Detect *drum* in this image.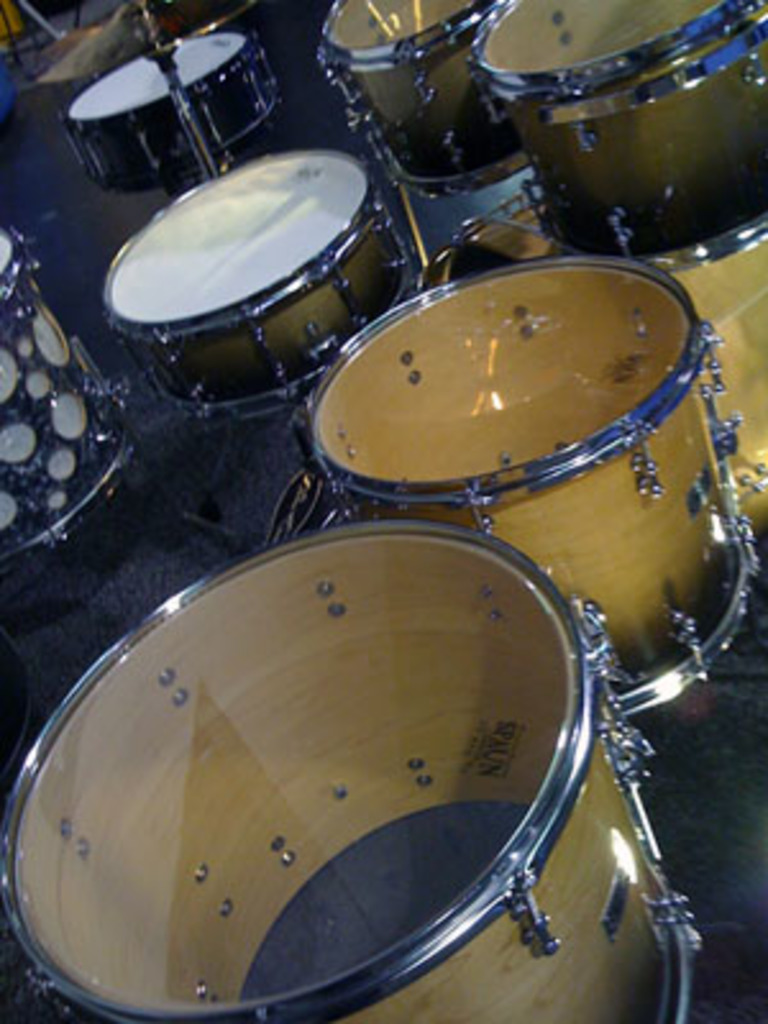
Detection: x1=0 y1=399 x2=737 y2=993.
